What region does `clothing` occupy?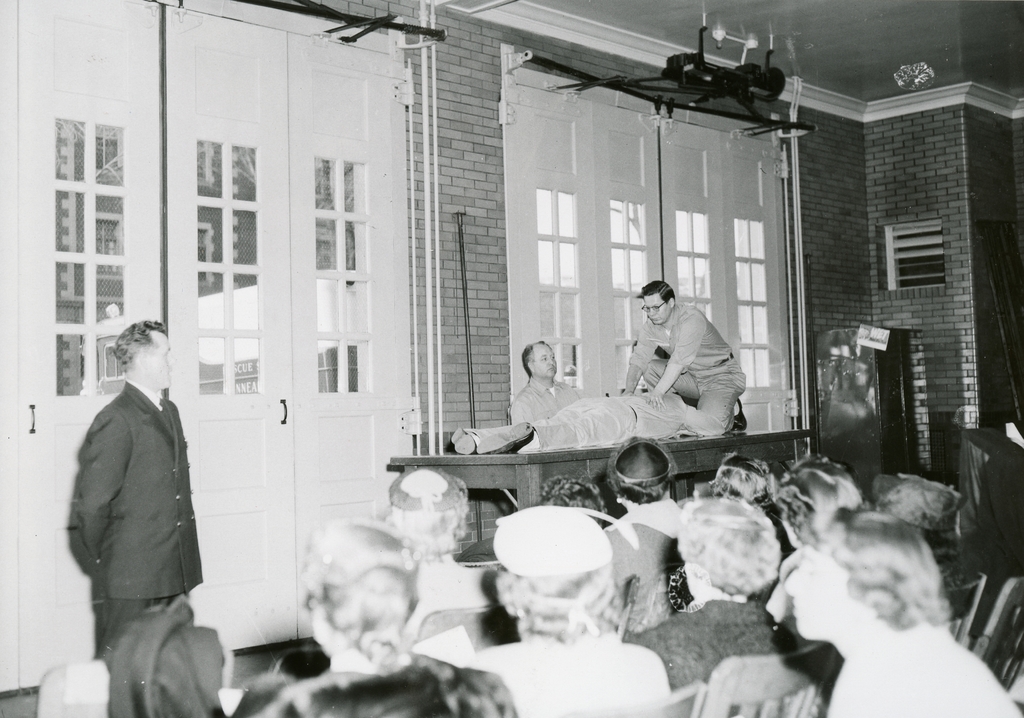
523,387,691,452.
